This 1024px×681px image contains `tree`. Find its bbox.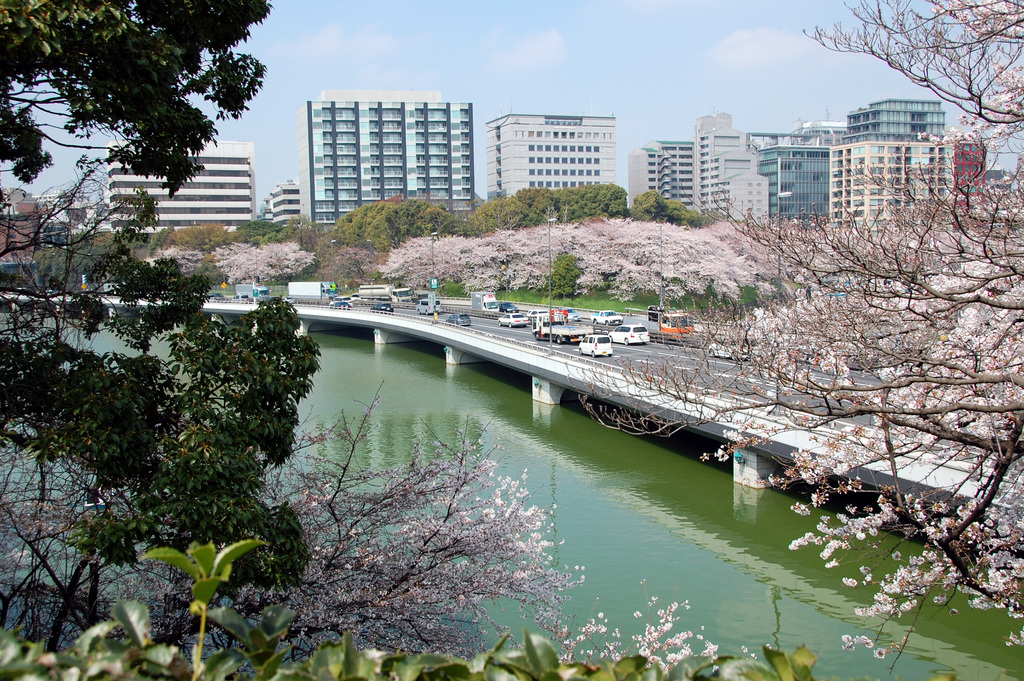
(163,221,244,258).
